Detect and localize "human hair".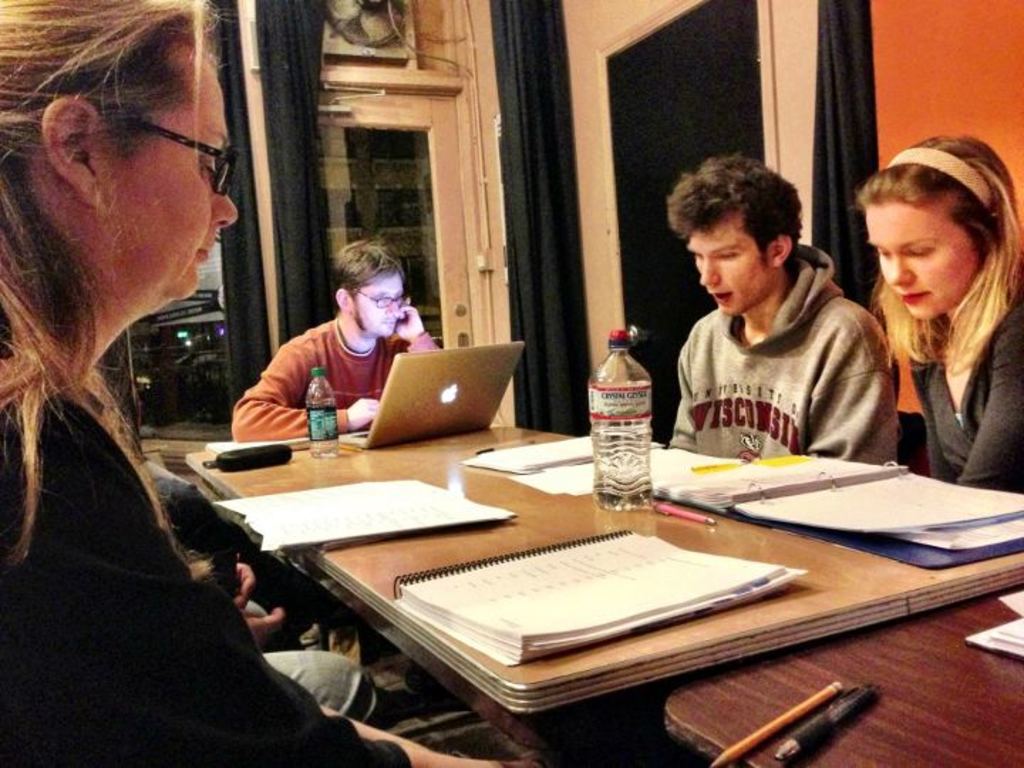
Localized at <bbox>865, 141, 1023, 336</bbox>.
